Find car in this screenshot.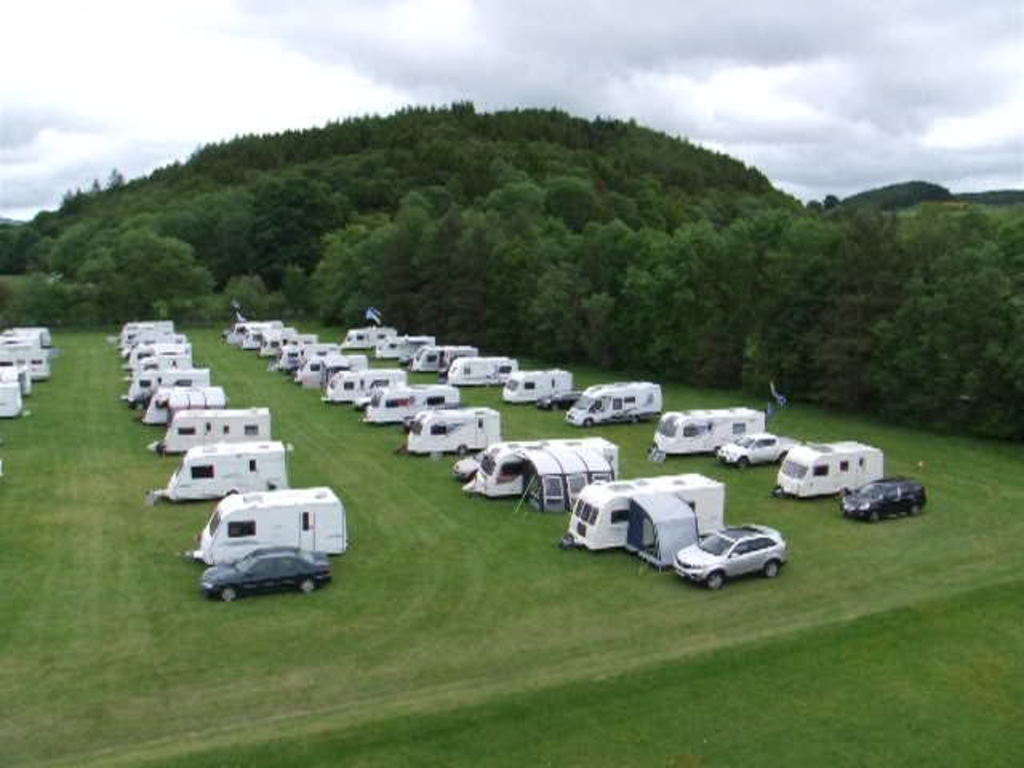
The bounding box for car is l=718, t=435, r=795, b=469.
